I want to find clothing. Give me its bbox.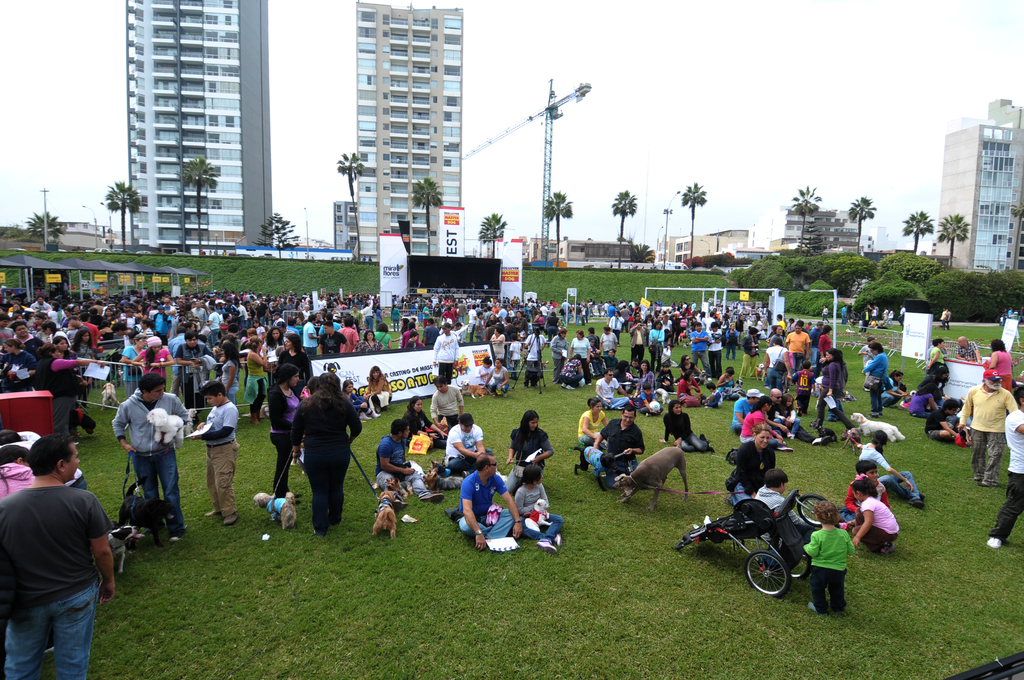
[left=317, top=333, right=346, bottom=353].
